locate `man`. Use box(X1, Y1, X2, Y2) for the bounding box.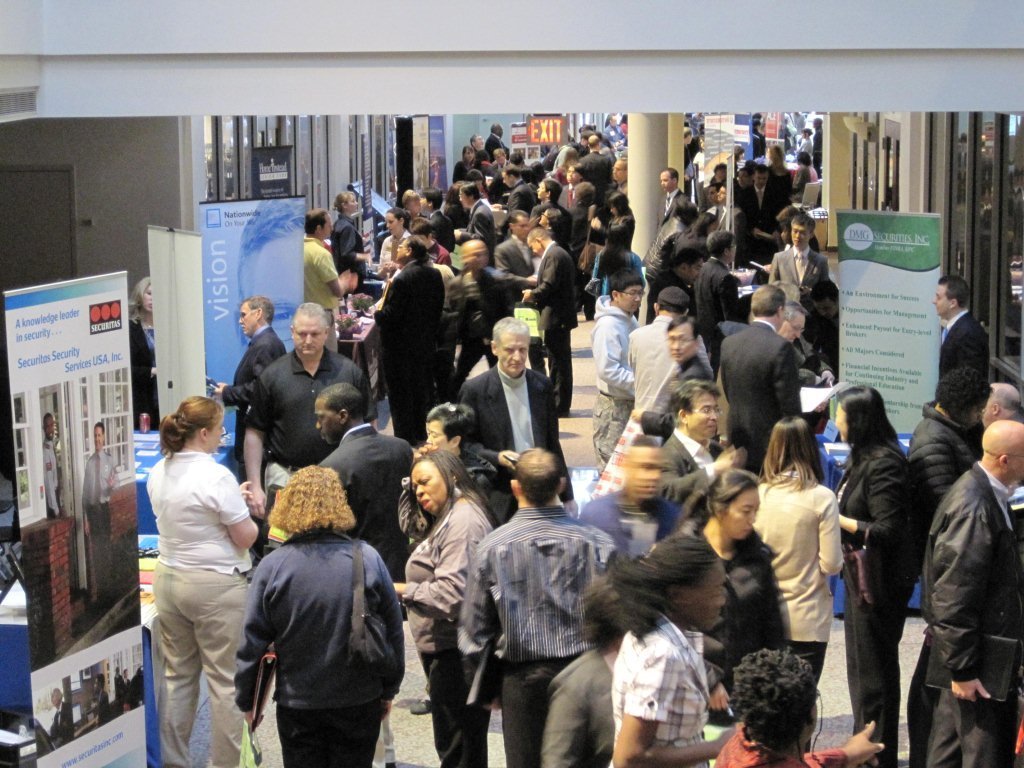
box(461, 319, 587, 539).
